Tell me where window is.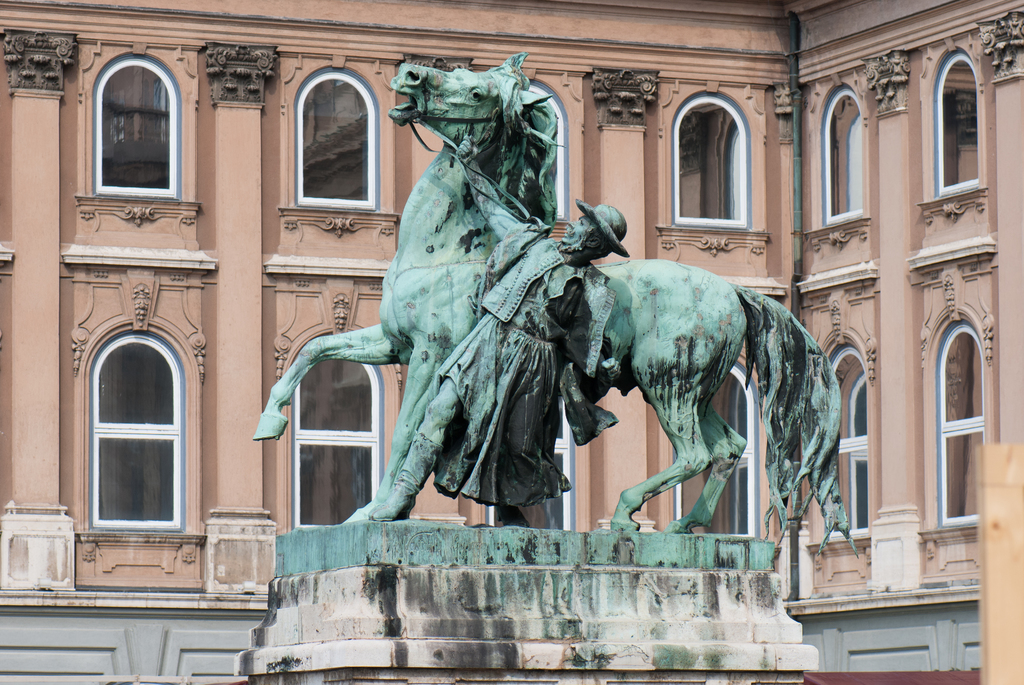
window is at {"left": 804, "top": 301, "right": 874, "bottom": 546}.
